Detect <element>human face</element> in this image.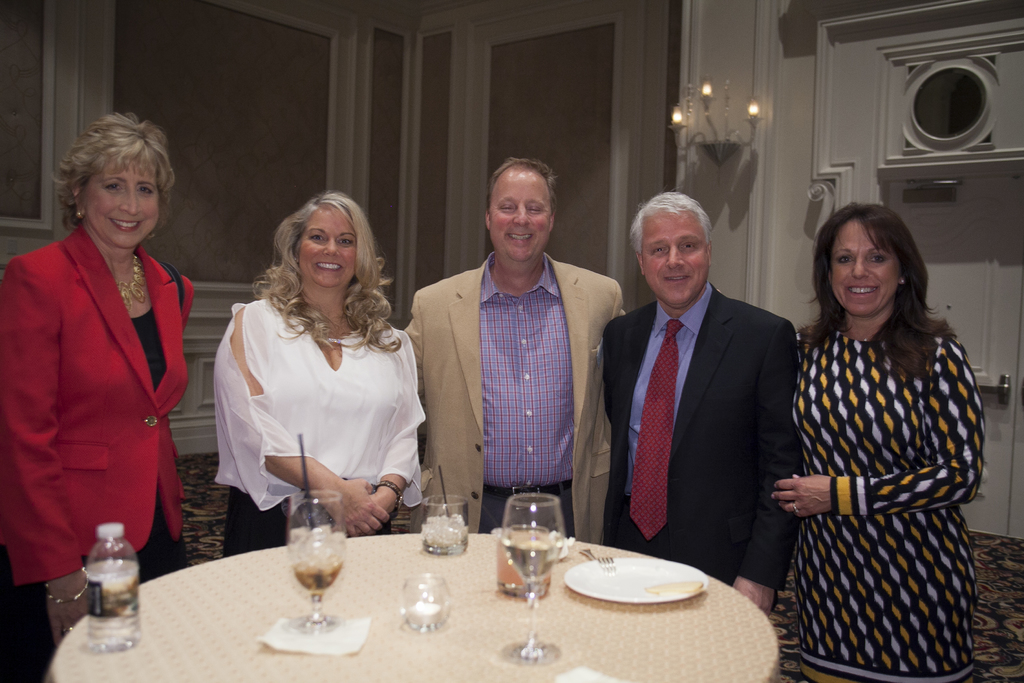
Detection: bbox=(834, 219, 901, 315).
